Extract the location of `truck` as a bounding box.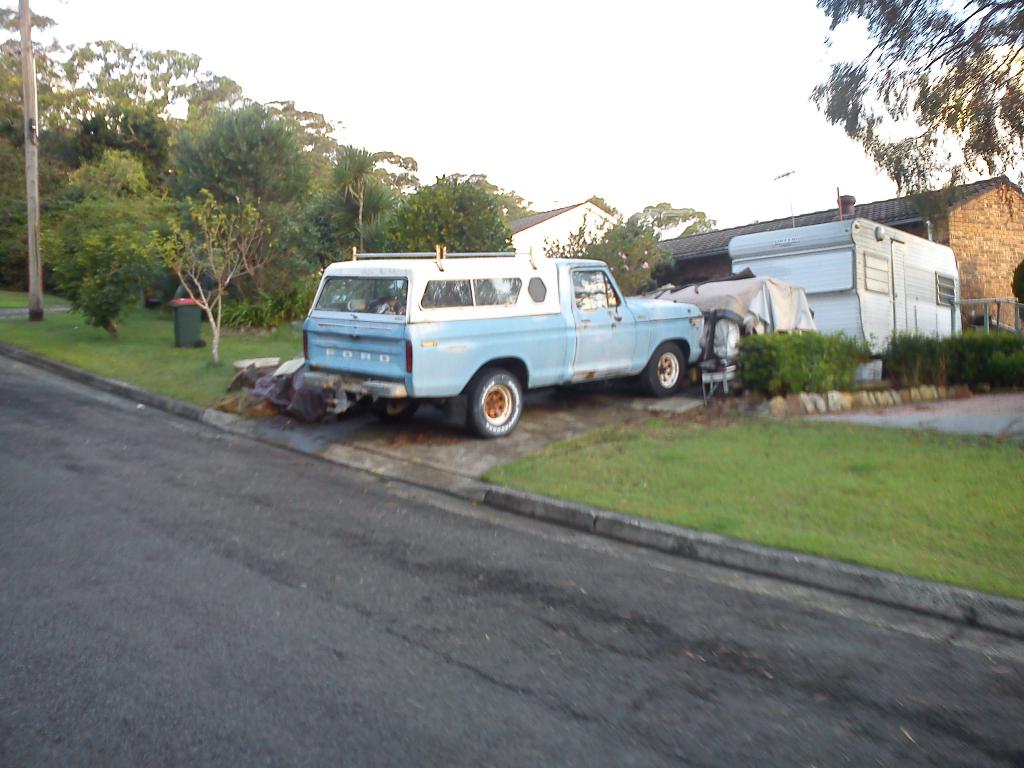
select_region(305, 241, 735, 436).
